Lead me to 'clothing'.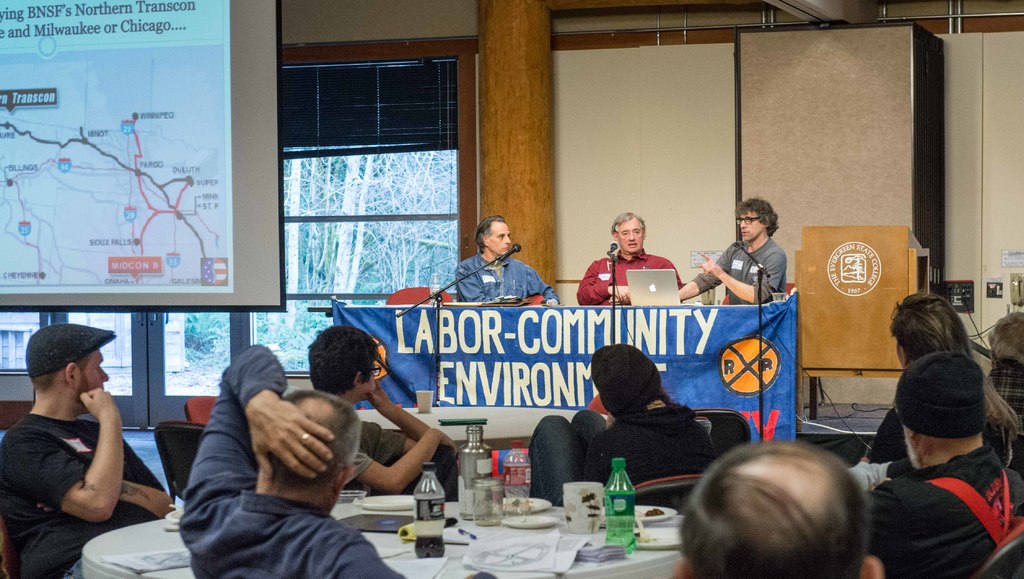
Lead to crop(0, 413, 169, 578).
